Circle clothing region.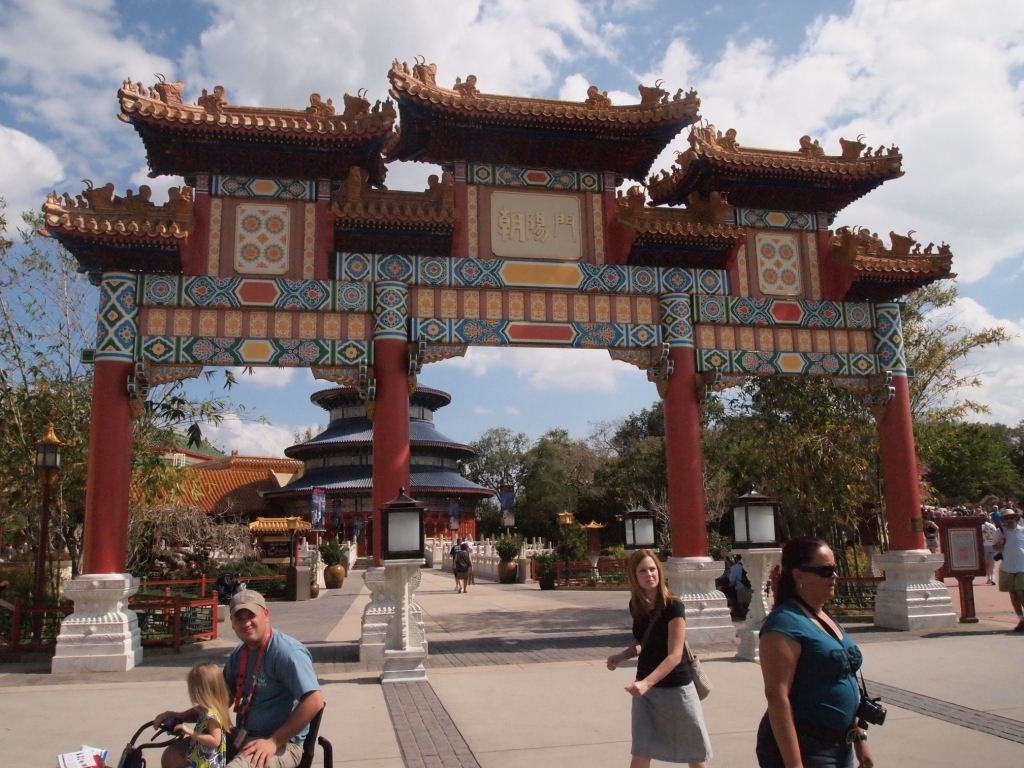
Region: <region>995, 524, 1023, 595</region>.
